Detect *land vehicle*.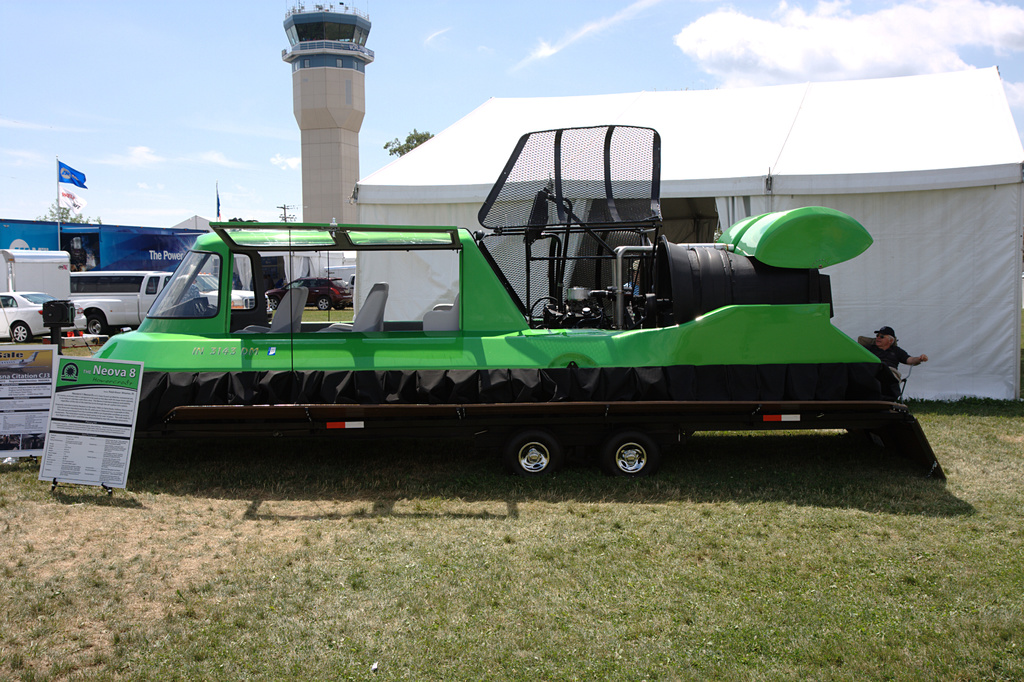
Detected at 71,272,259,336.
